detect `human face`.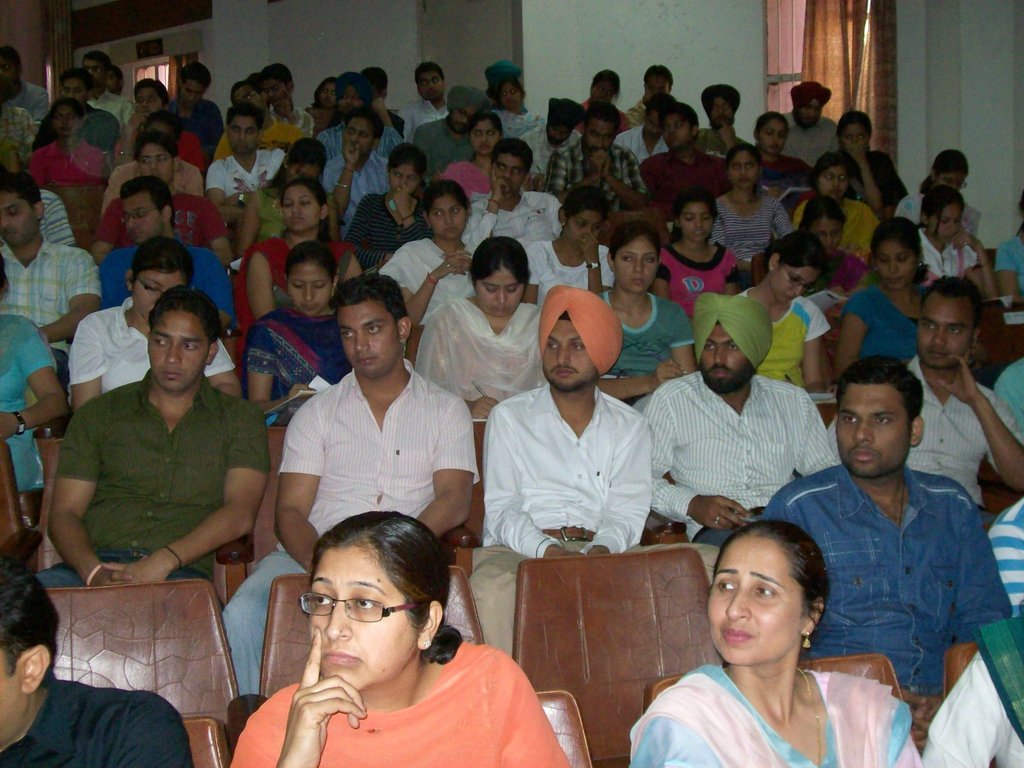
Detected at bbox=[333, 300, 400, 380].
